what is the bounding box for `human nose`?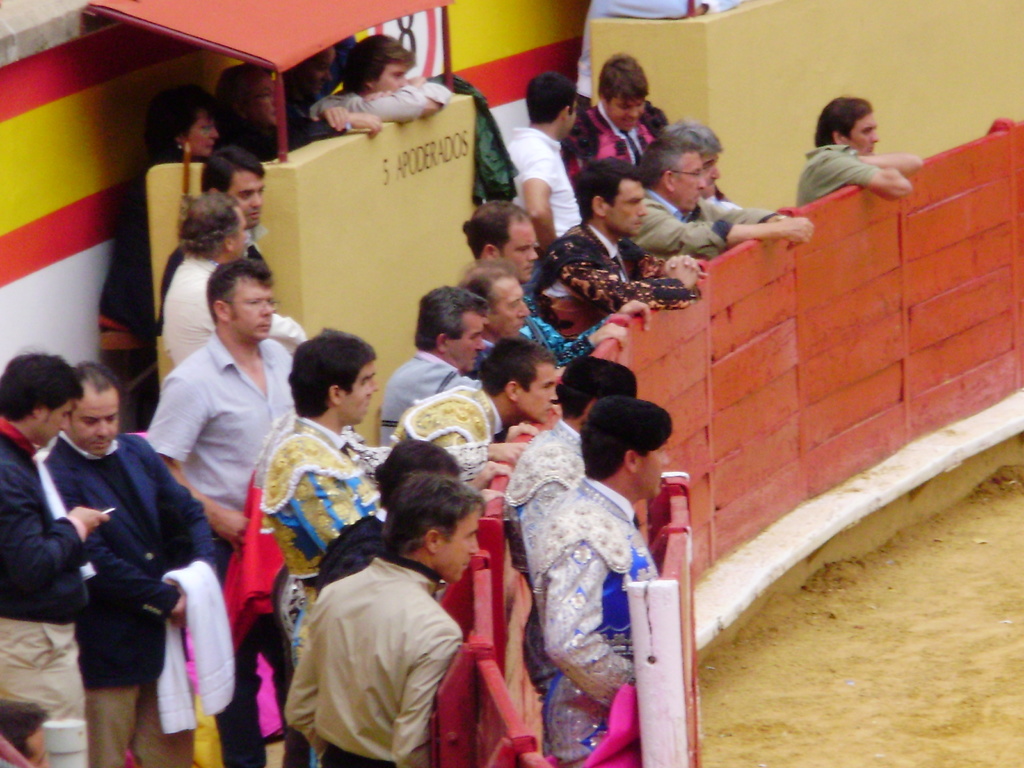
[x1=207, y1=124, x2=221, y2=140].
